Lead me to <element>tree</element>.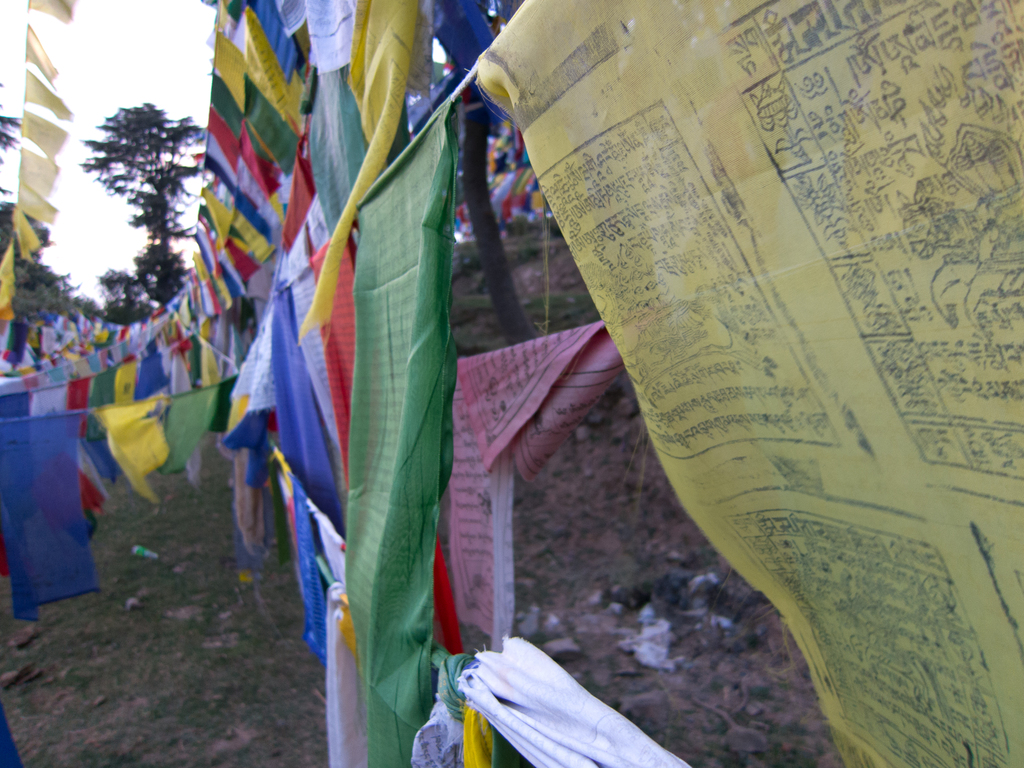
Lead to (x1=97, y1=268, x2=158, y2=324).
